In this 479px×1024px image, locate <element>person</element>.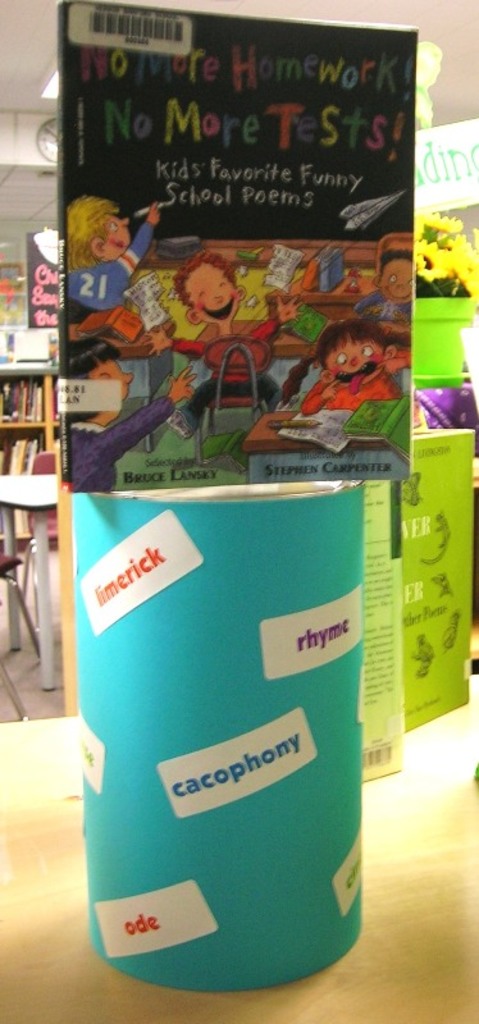
Bounding box: 58,329,199,492.
